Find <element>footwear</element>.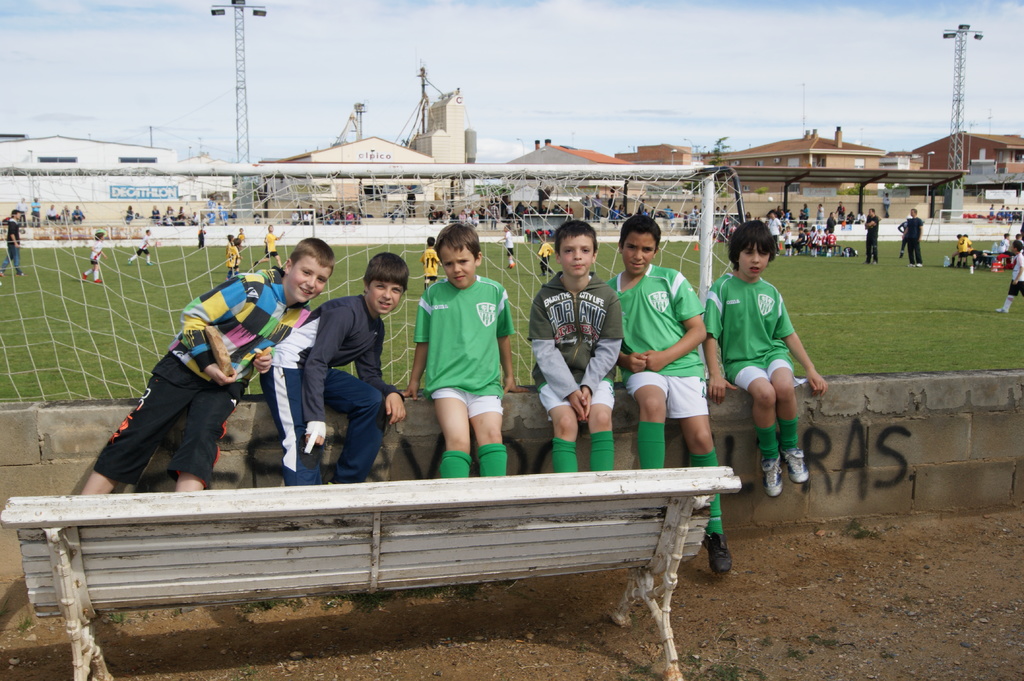
(758,458,787,497).
